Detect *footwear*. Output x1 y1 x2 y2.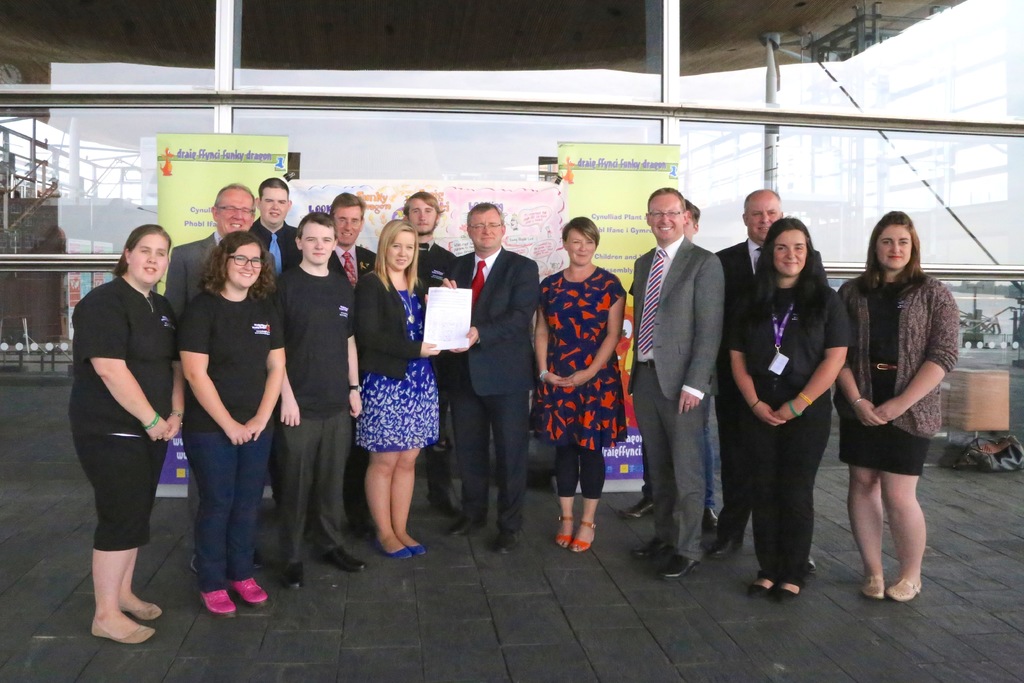
657 556 700 577.
